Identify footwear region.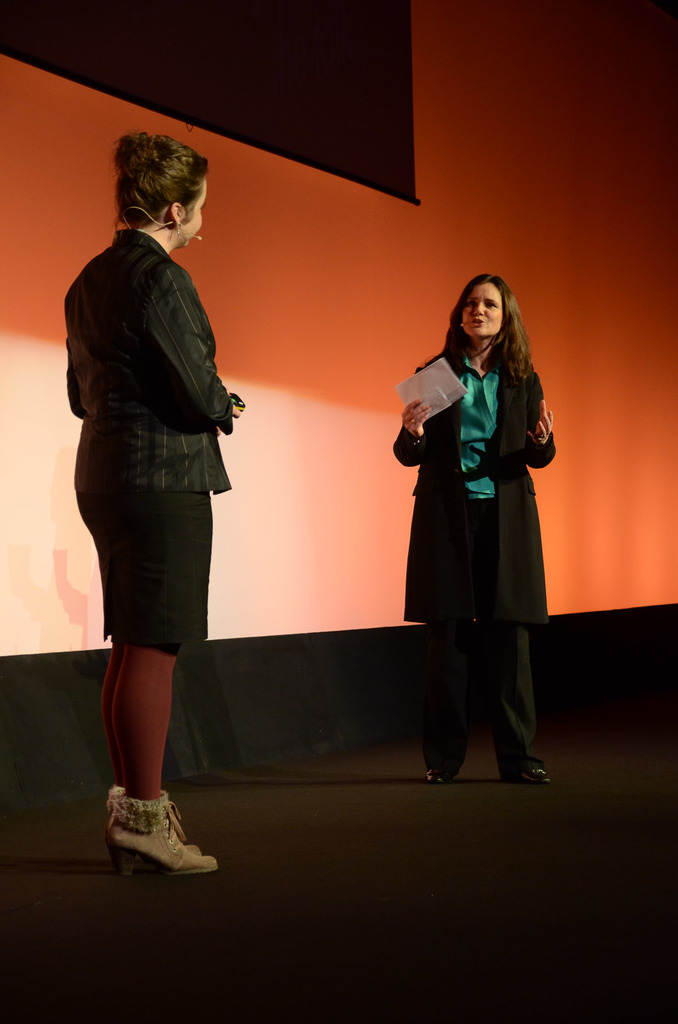
Region: select_region(100, 790, 129, 815).
